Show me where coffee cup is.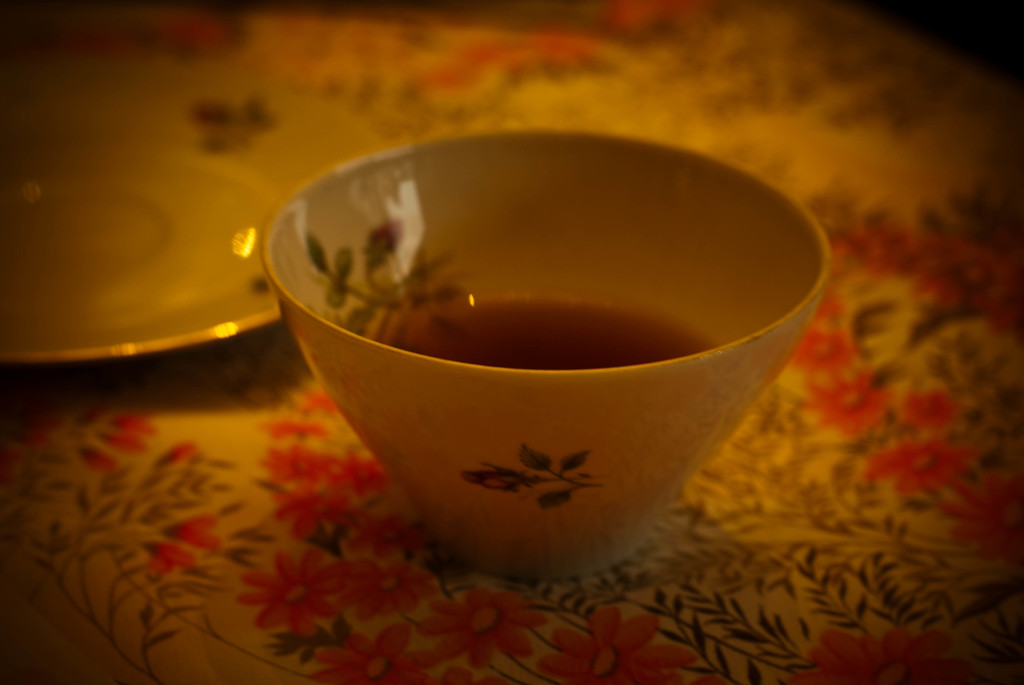
coffee cup is at box(260, 123, 831, 578).
